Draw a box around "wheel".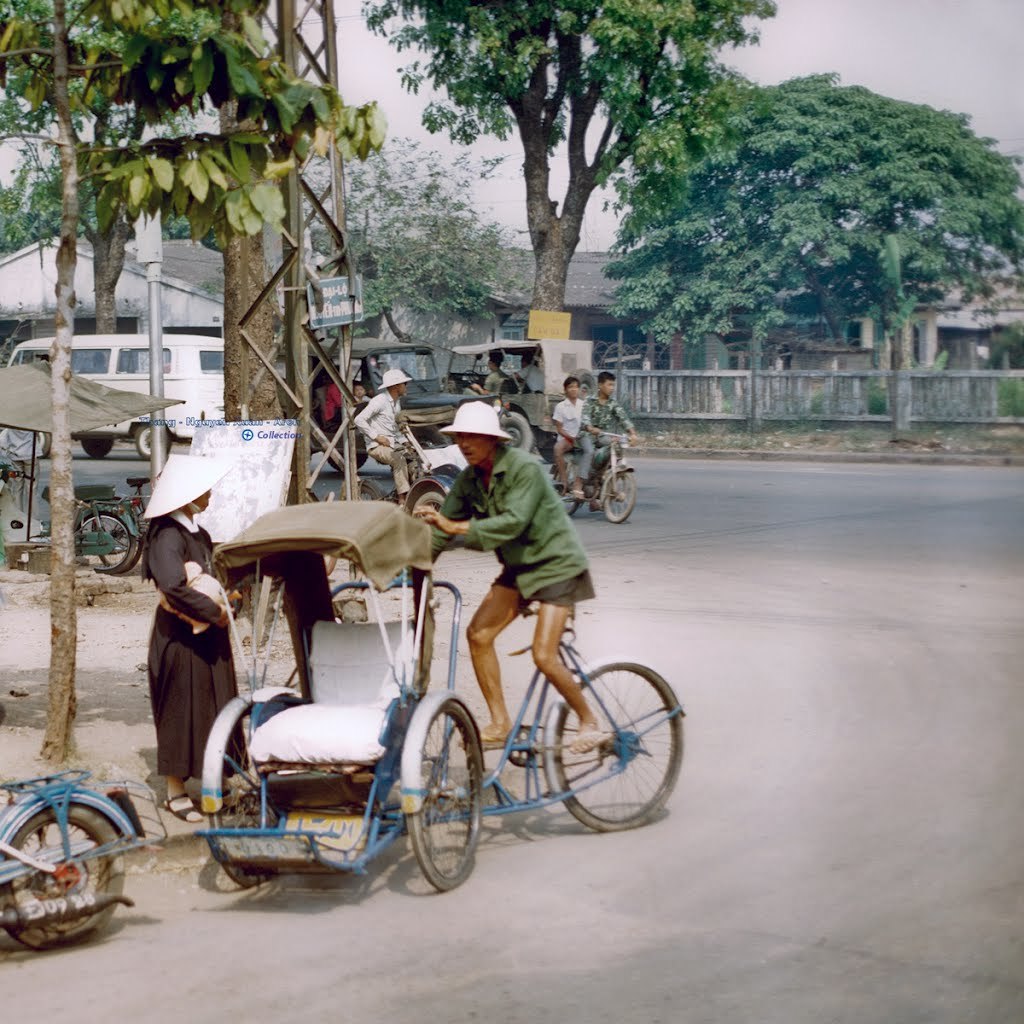
[left=0, top=804, right=133, bottom=952].
